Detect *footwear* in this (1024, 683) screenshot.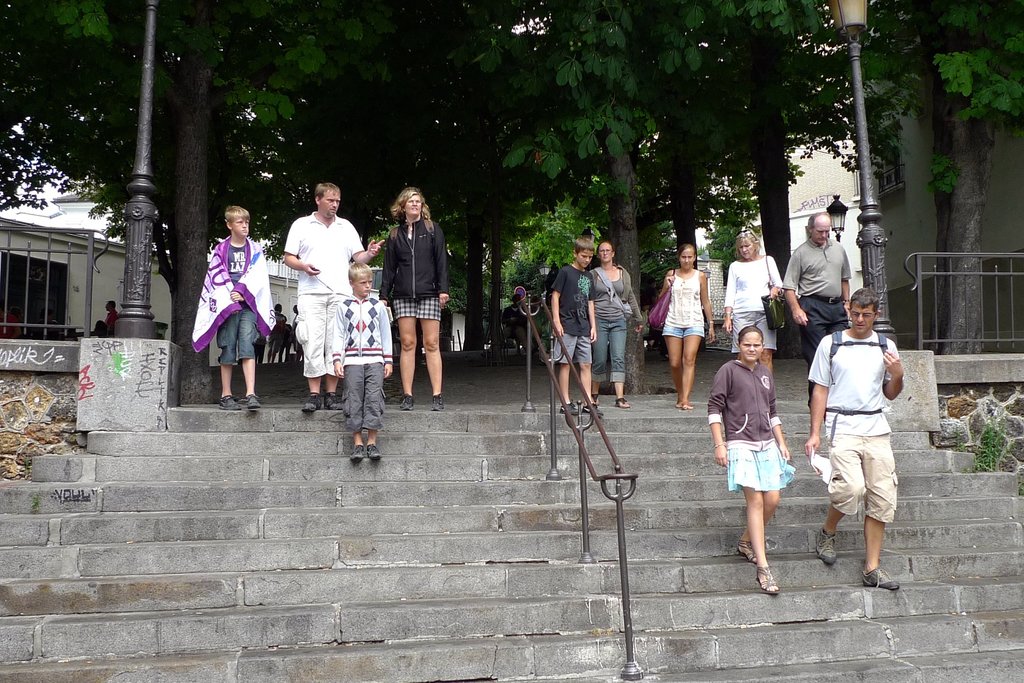
Detection: box(244, 390, 264, 411).
